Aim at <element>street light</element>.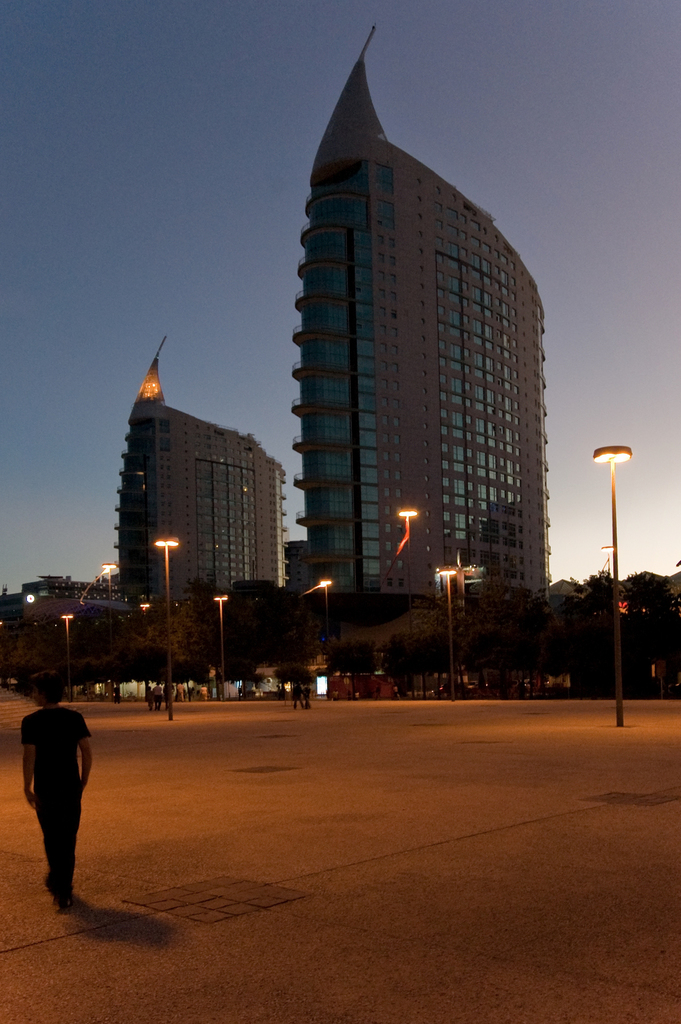
Aimed at pyautogui.locateOnScreen(102, 560, 123, 612).
